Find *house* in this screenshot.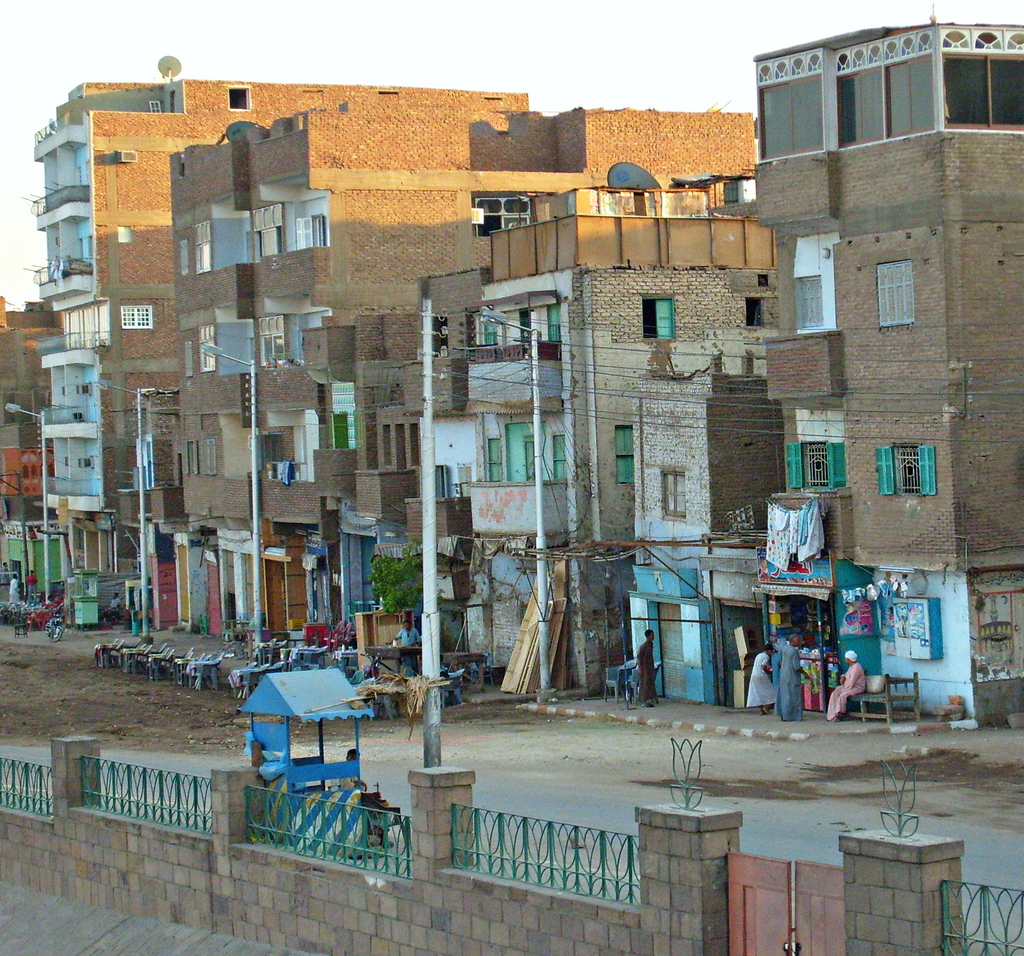
The bounding box for *house* is 112:95:758:640.
